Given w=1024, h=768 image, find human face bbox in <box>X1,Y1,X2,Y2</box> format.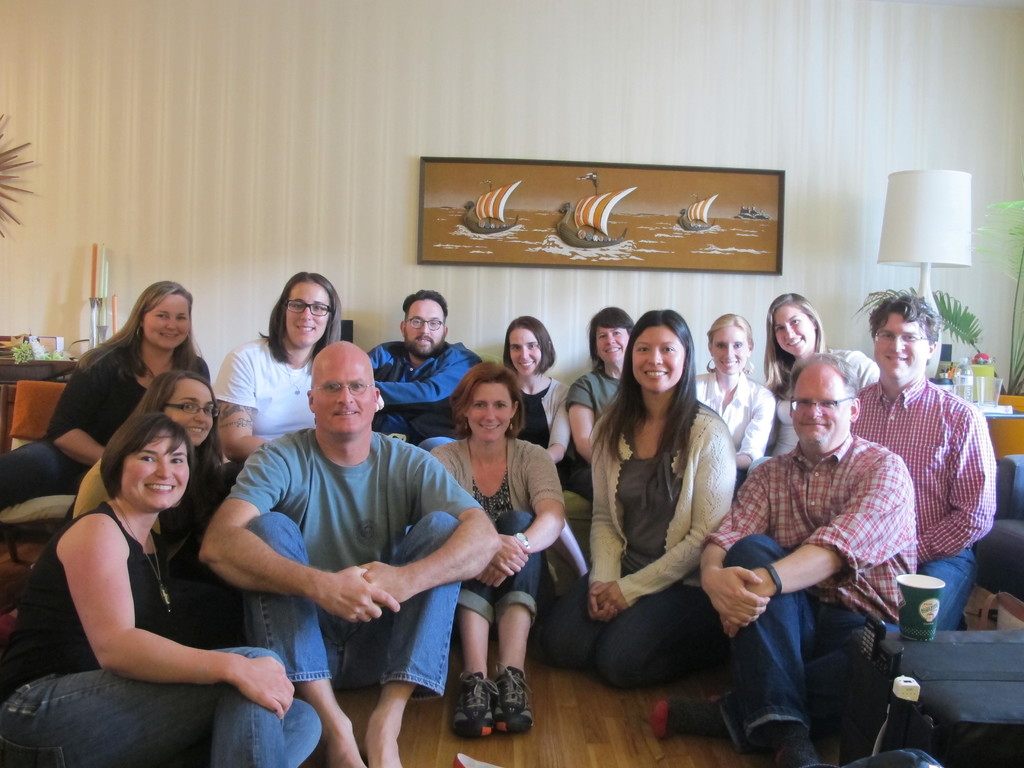
<box>288,282,334,345</box>.
